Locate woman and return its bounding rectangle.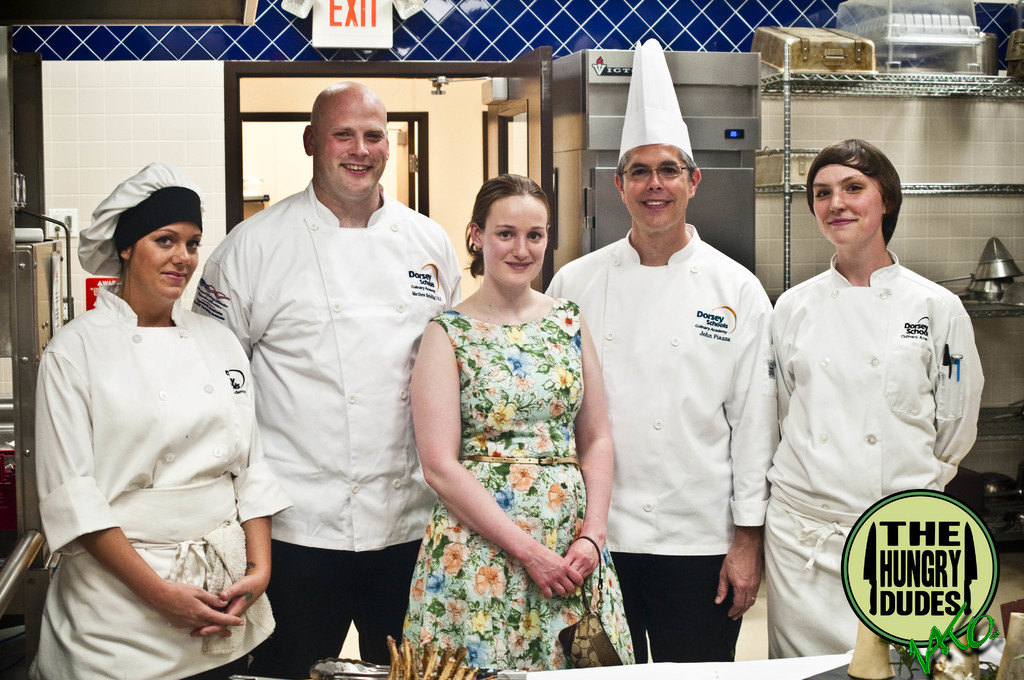
bbox=(771, 136, 986, 661).
